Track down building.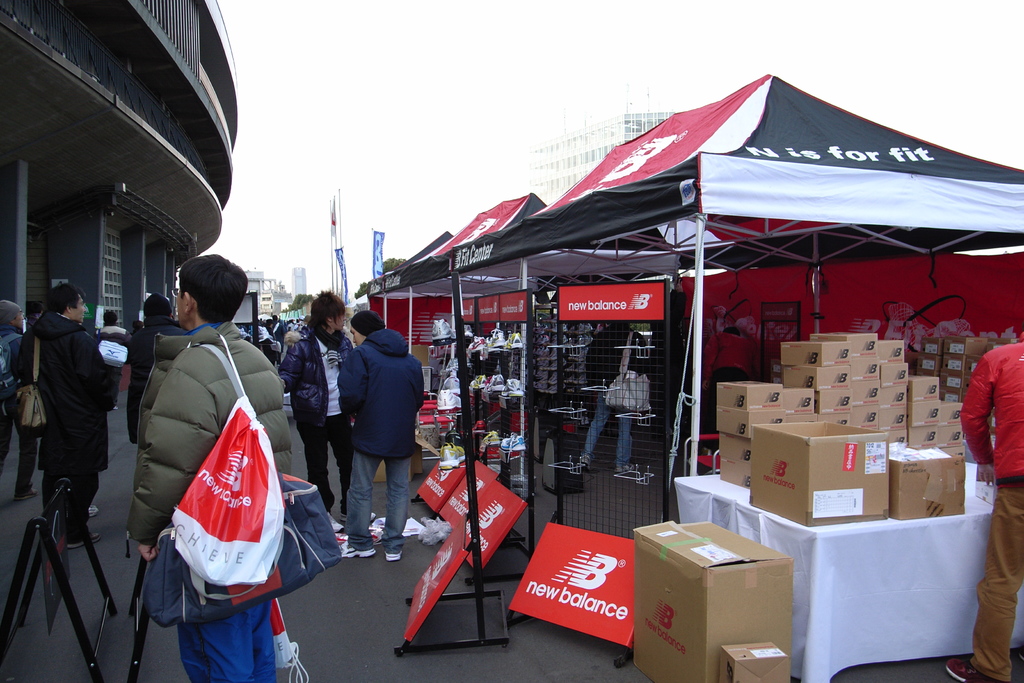
Tracked to l=0, t=0, r=240, b=390.
